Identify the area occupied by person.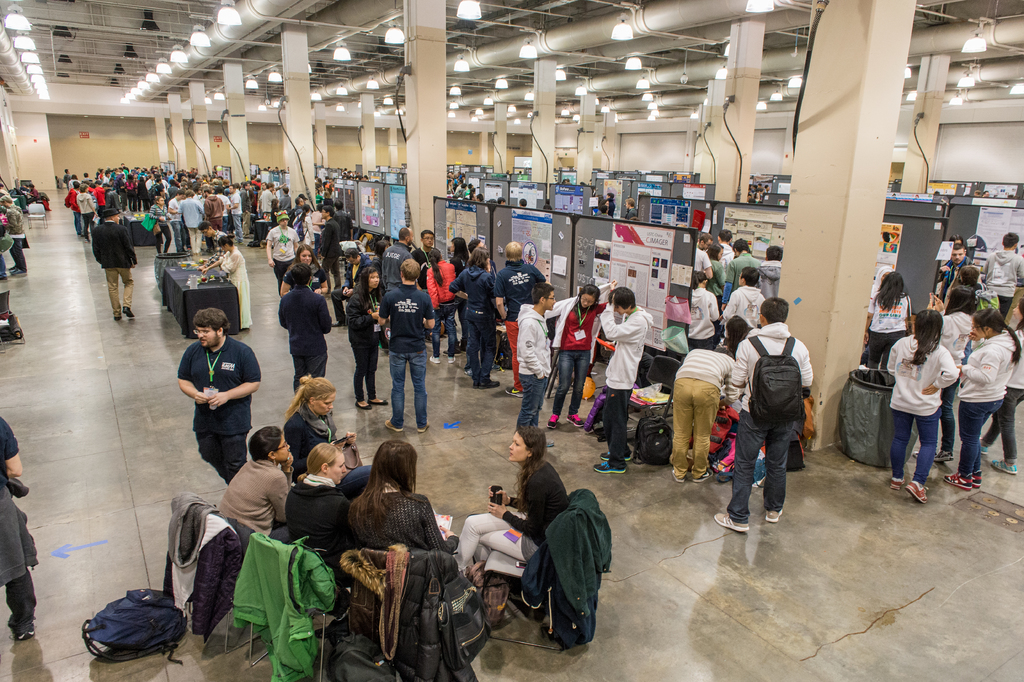
Area: (left=222, top=167, right=232, bottom=177).
